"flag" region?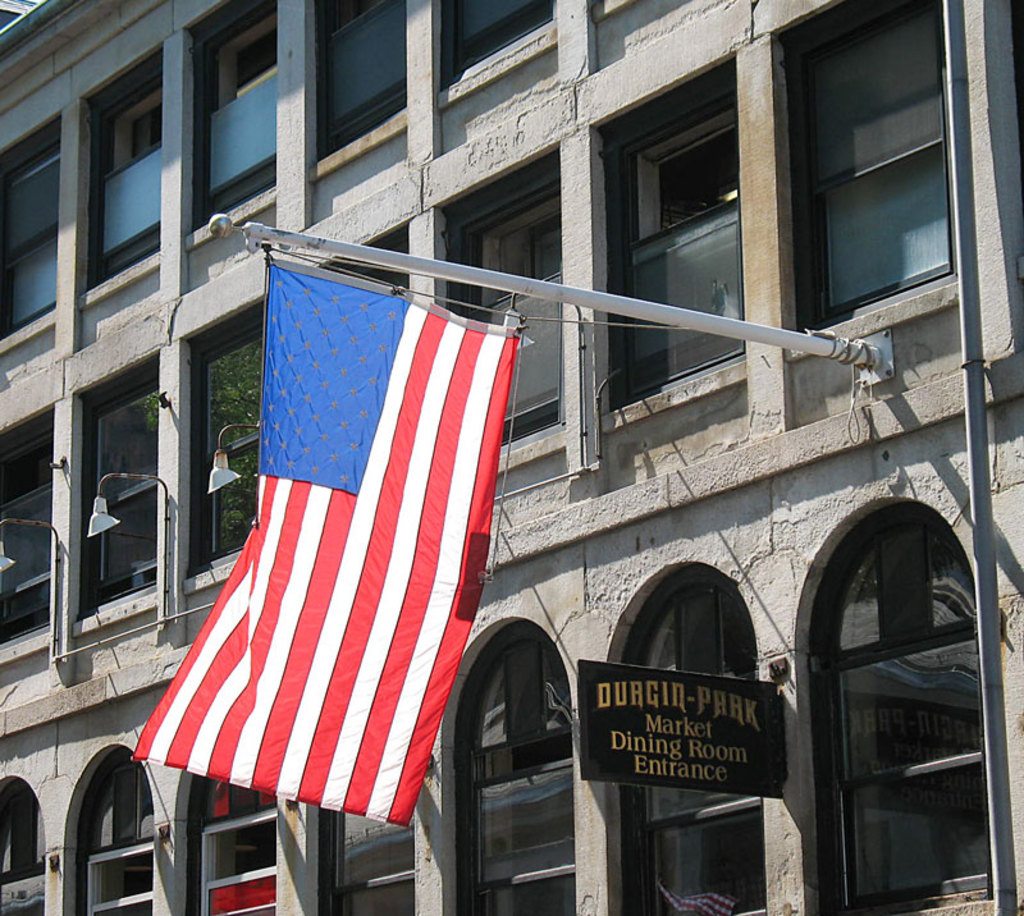
[146, 271, 526, 857]
